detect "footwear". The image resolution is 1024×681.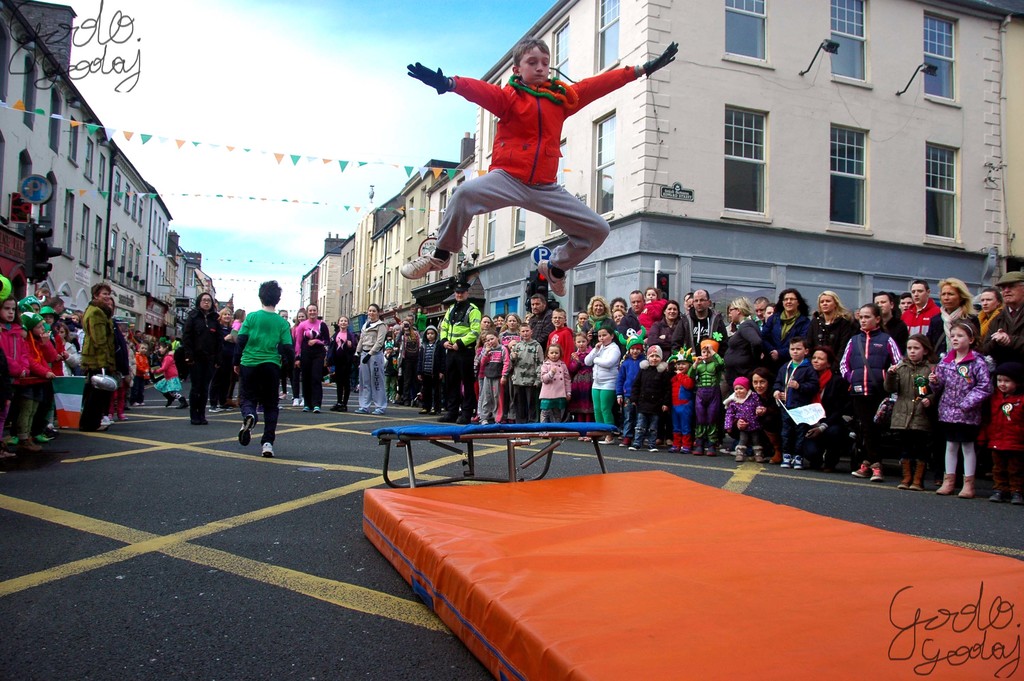
Rect(935, 469, 955, 494).
